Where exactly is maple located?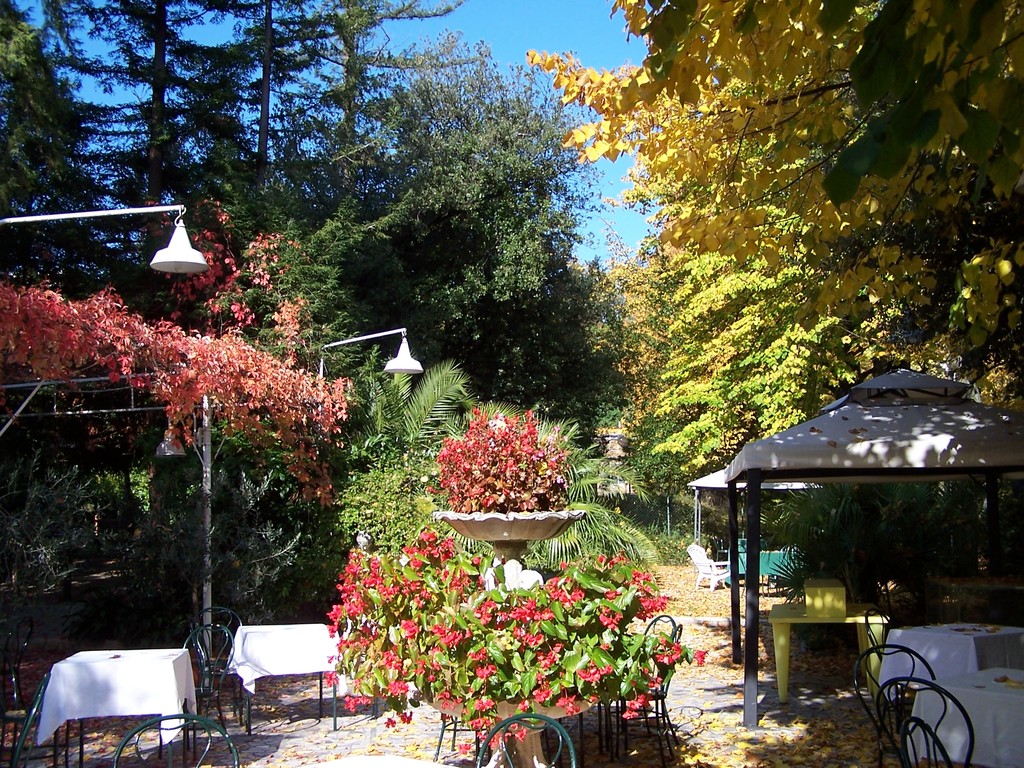
Its bounding box is left=0, top=196, right=359, bottom=508.
